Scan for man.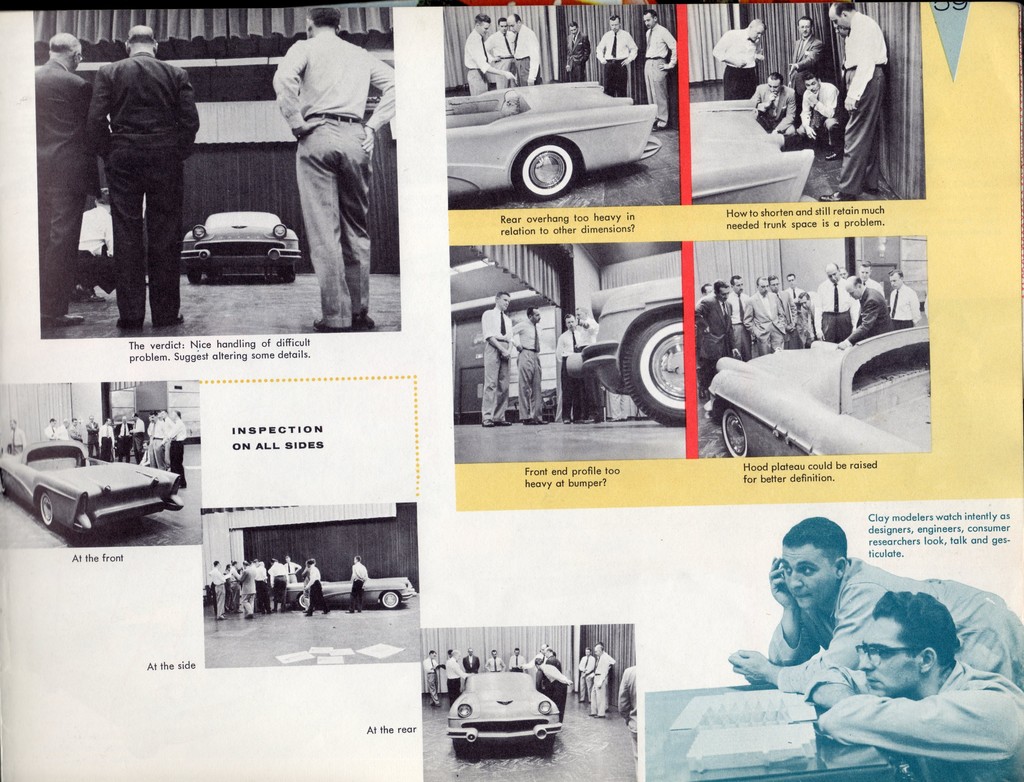
Scan result: (515,305,552,428).
